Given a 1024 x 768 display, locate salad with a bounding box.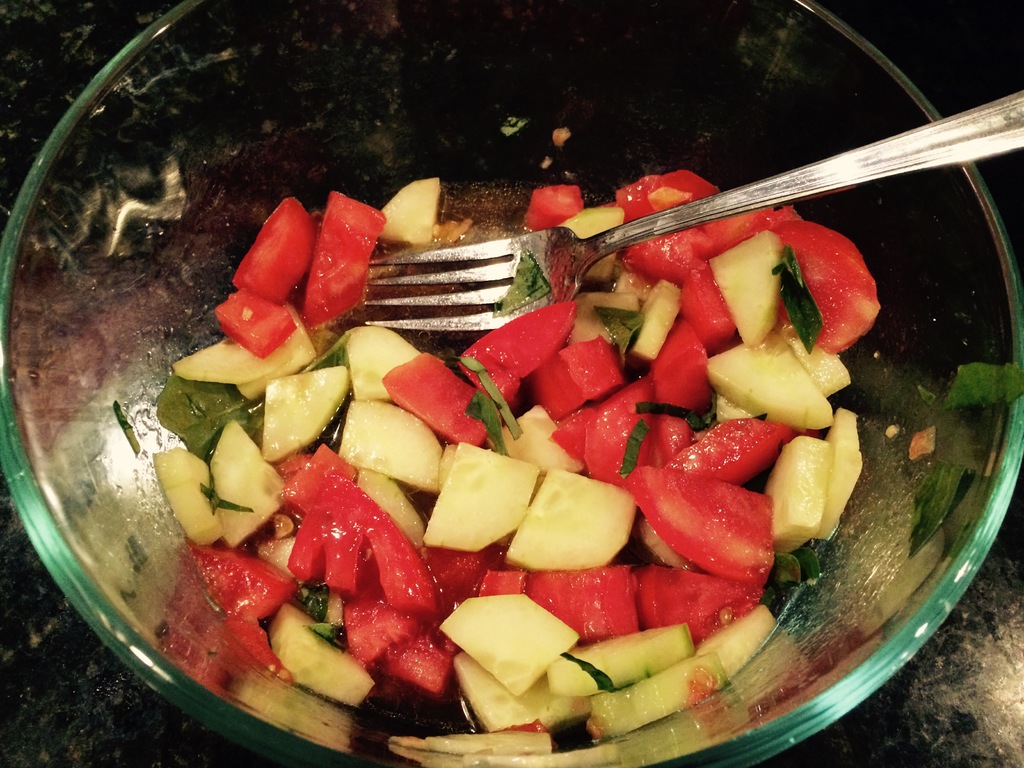
Located: <box>144,165,879,767</box>.
